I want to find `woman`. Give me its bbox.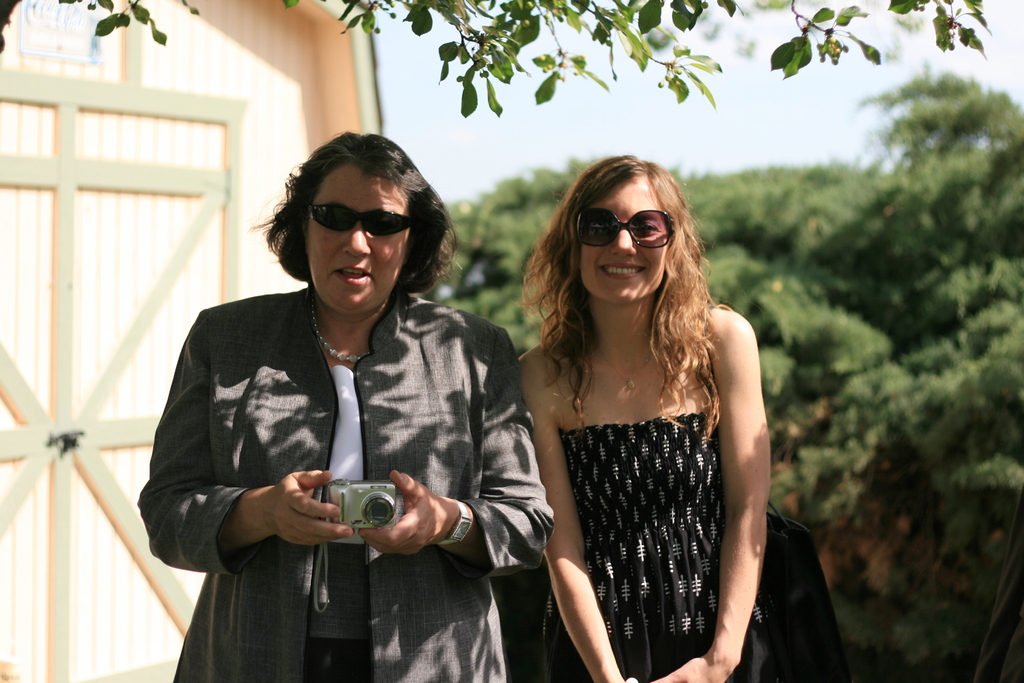
138,125,548,682.
